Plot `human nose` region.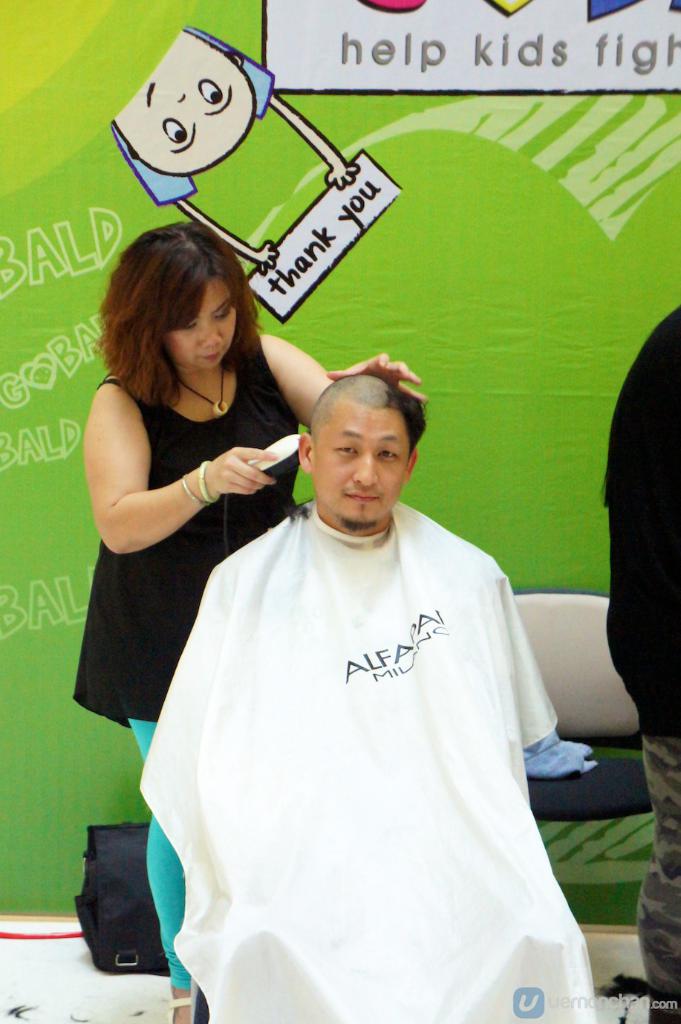
Plotted at left=354, top=453, right=382, bottom=487.
